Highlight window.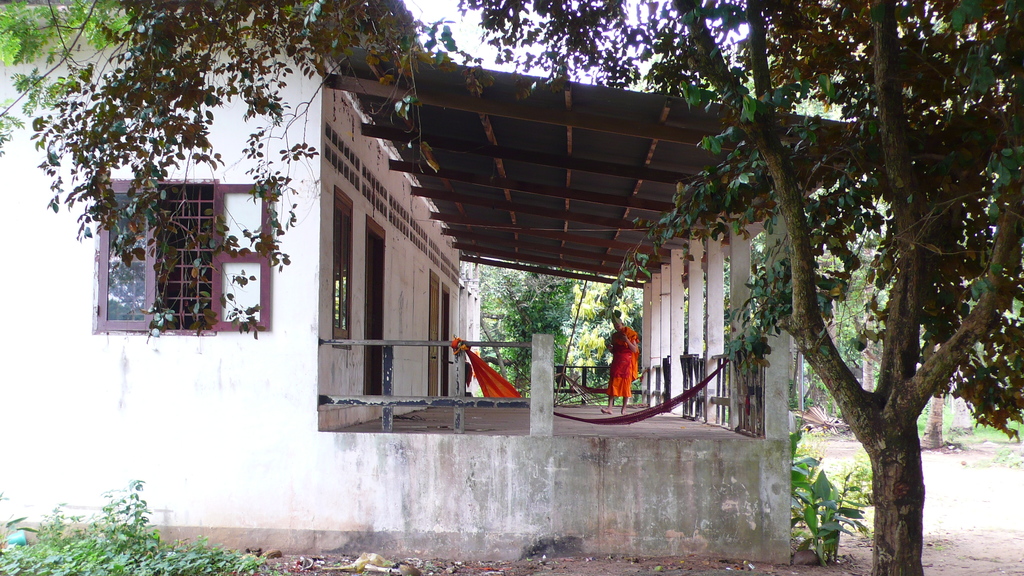
Highlighted region: left=331, top=183, right=356, bottom=347.
